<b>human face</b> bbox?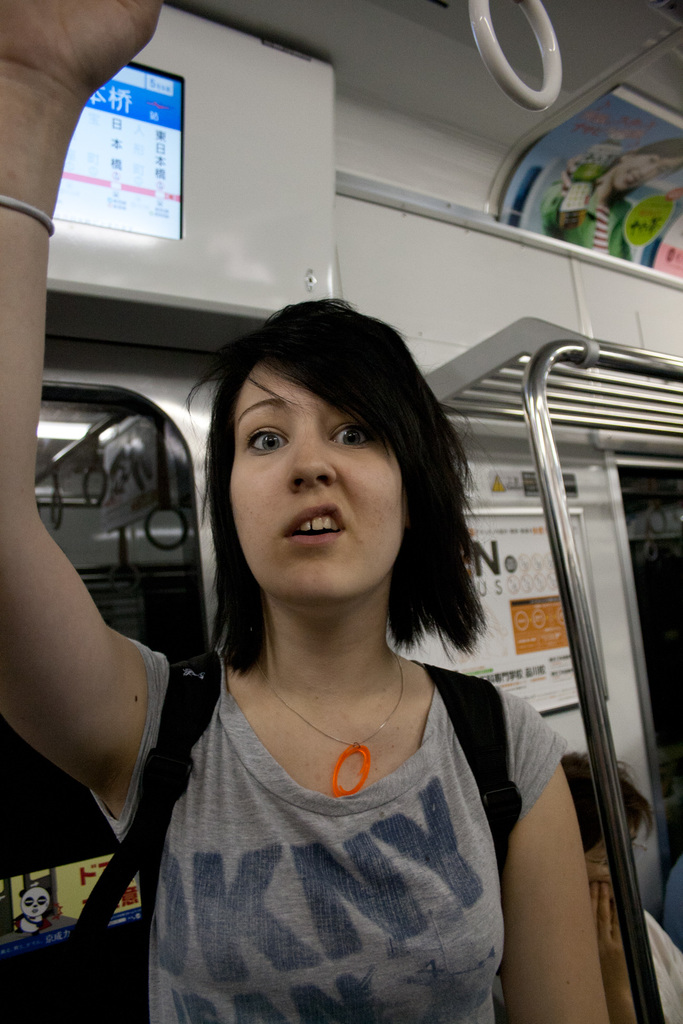
230,358,406,605
